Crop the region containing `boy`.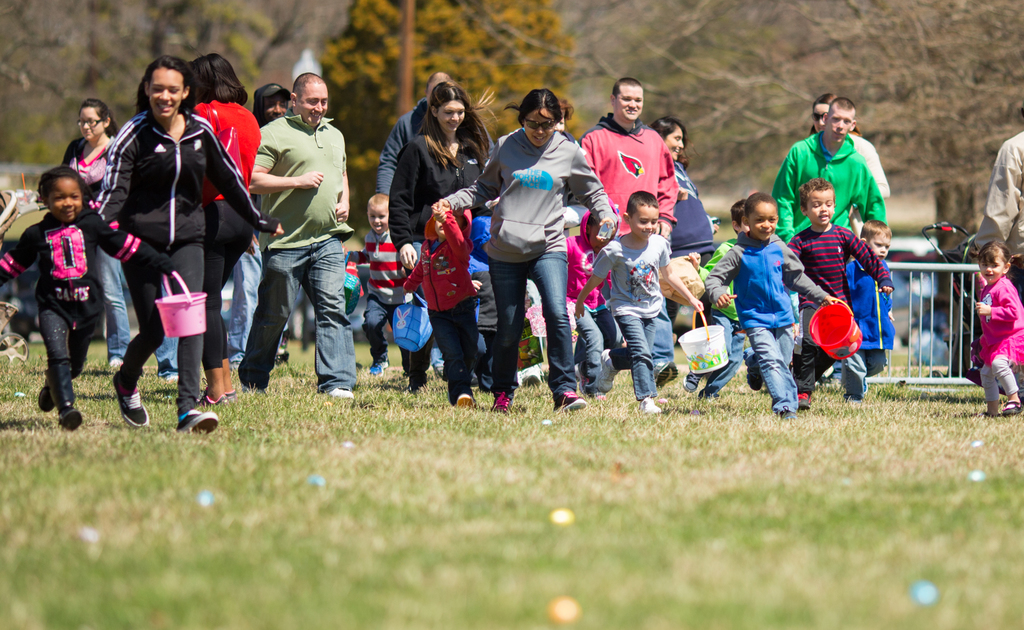
Crop region: <region>842, 219, 894, 382</region>.
